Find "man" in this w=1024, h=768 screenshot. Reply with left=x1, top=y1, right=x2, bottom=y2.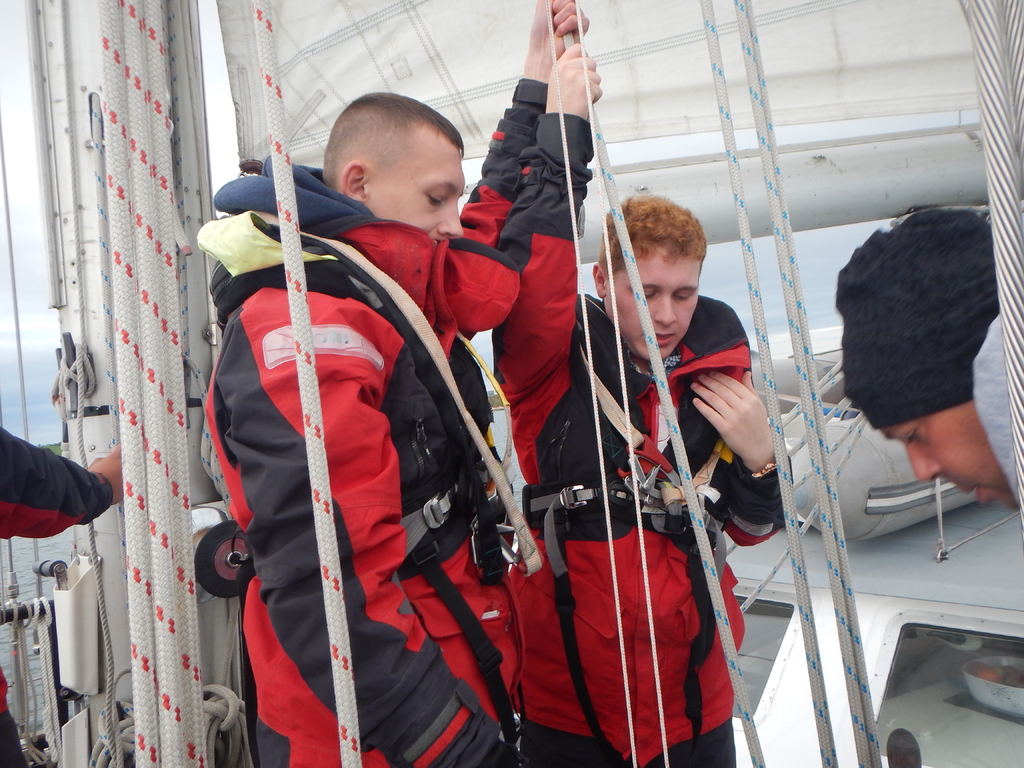
left=492, top=42, right=781, bottom=767.
